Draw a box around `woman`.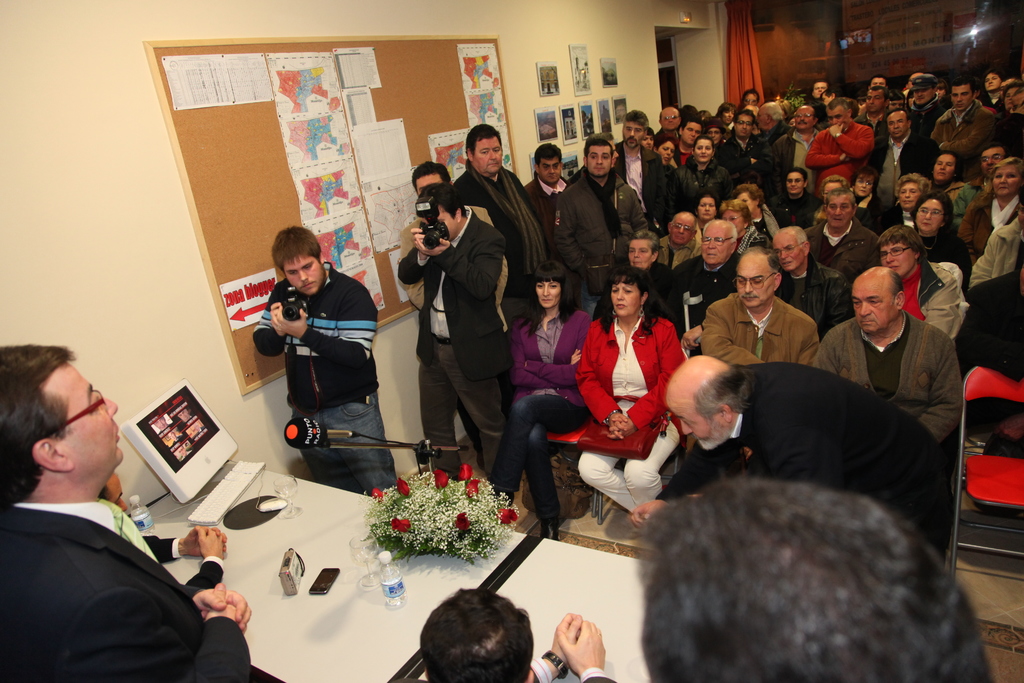
<region>675, 133, 733, 216</region>.
